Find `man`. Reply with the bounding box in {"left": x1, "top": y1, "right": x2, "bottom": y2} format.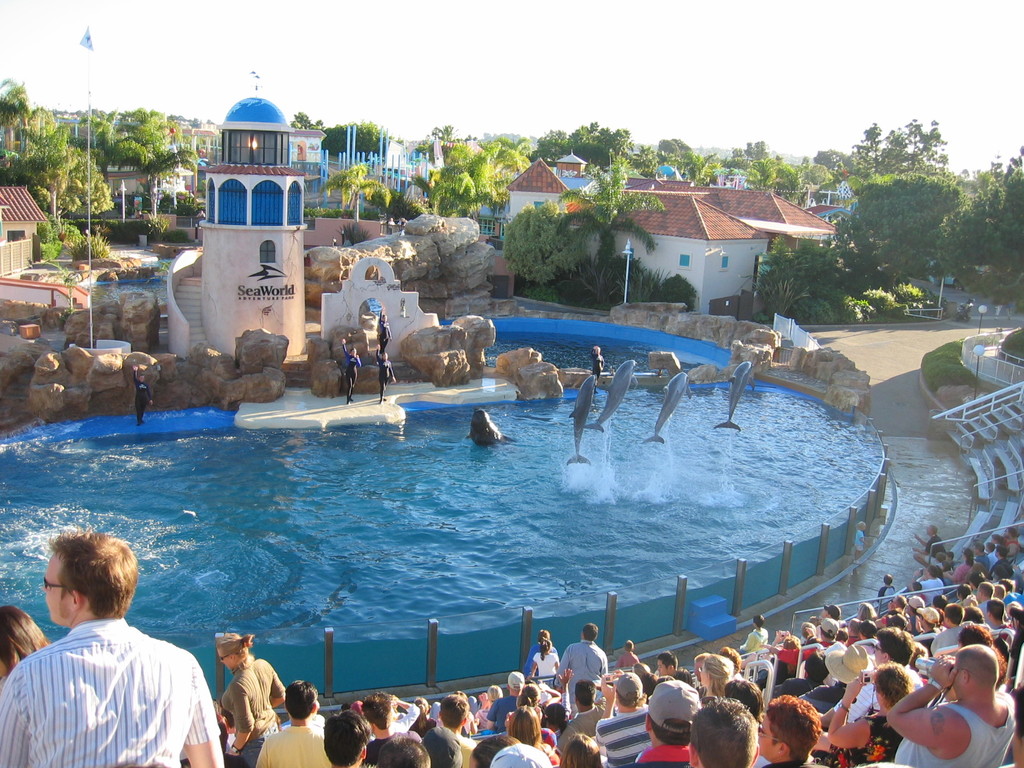
{"left": 888, "top": 643, "right": 1016, "bottom": 764}.
